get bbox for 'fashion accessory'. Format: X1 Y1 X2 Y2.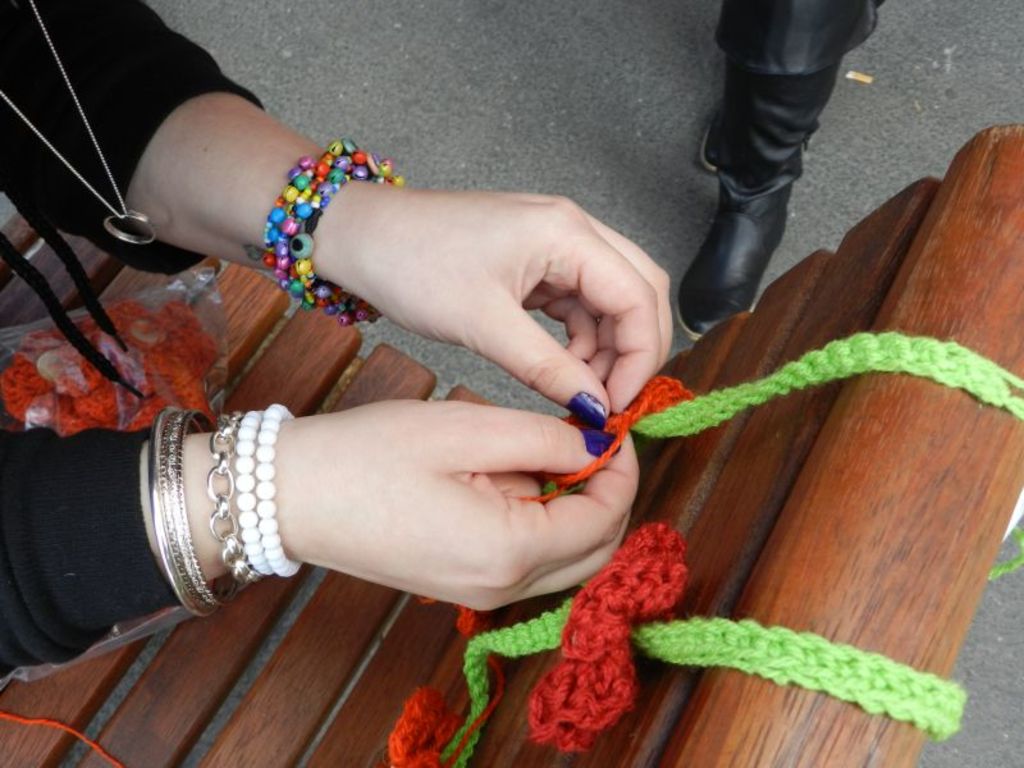
269 140 408 325.
